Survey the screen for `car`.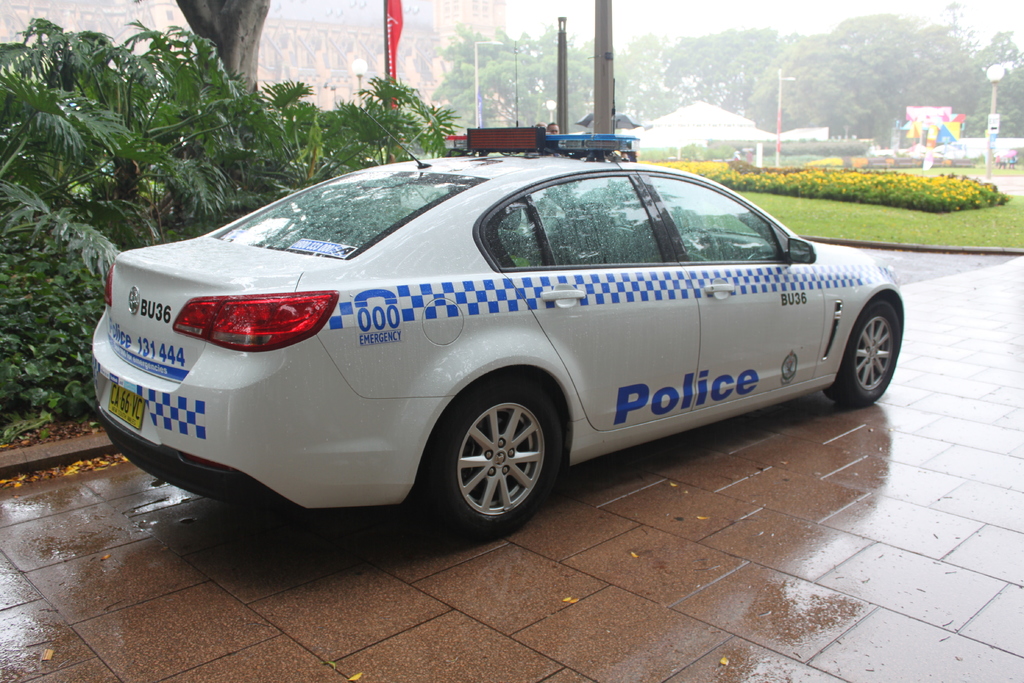
Survey found: 90,110,904,544.
